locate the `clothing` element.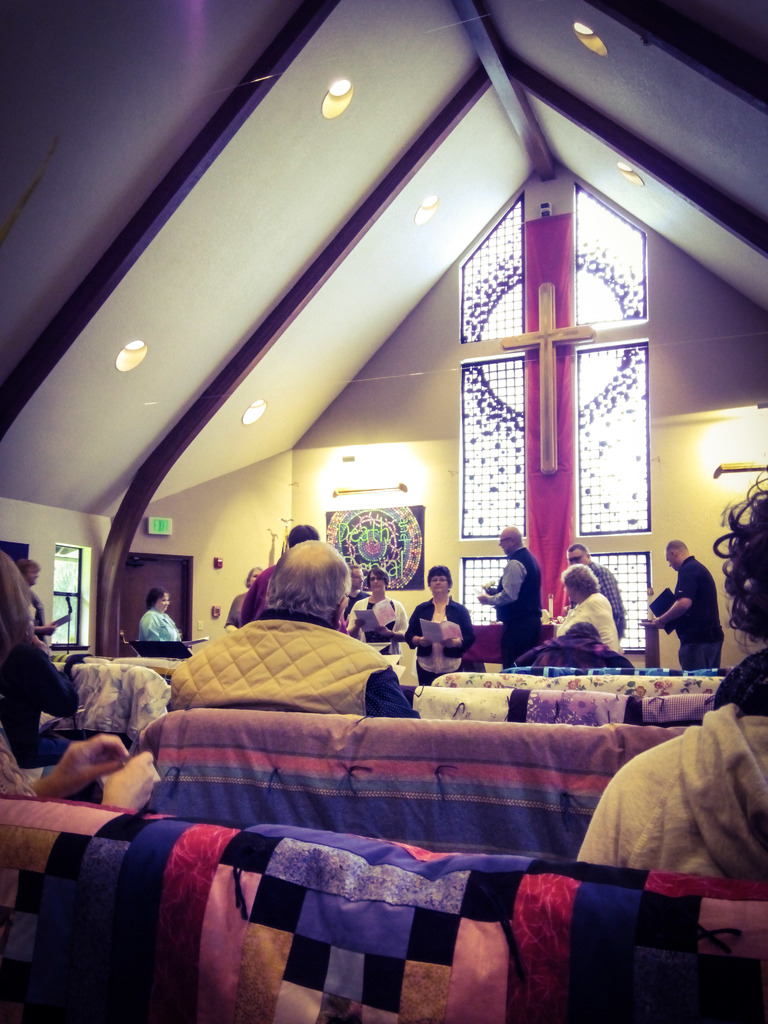
Element bbox: box=[596, 684, 767, 925].
